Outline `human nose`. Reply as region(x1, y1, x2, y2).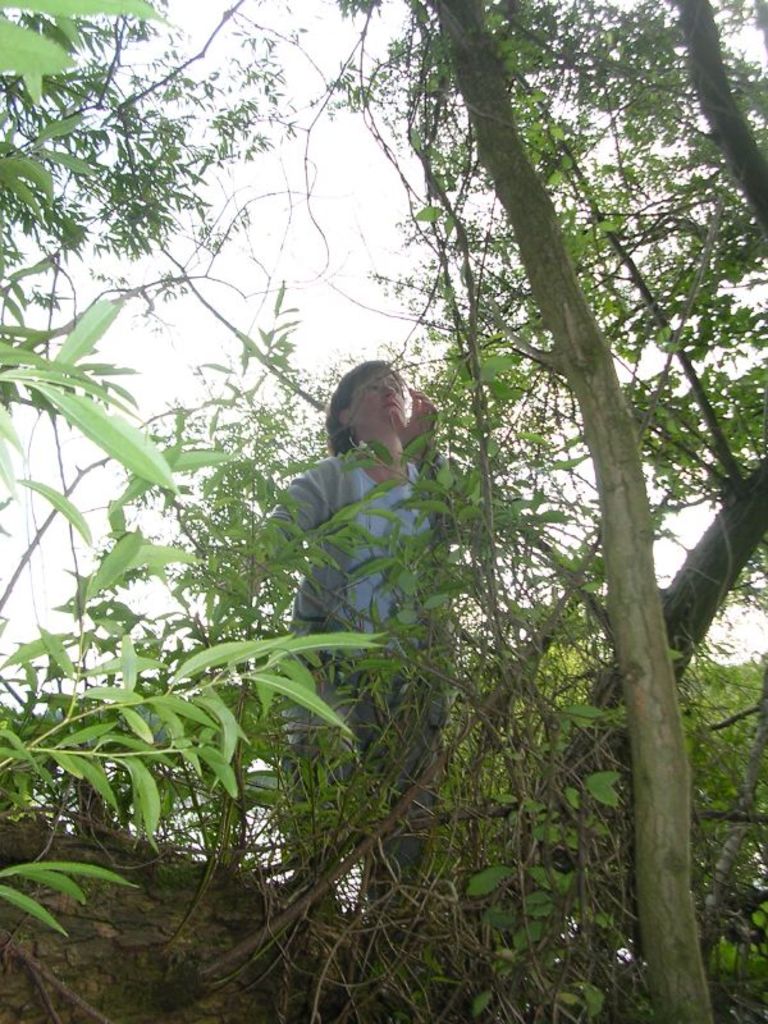
region(388, 387, 393, 397).
